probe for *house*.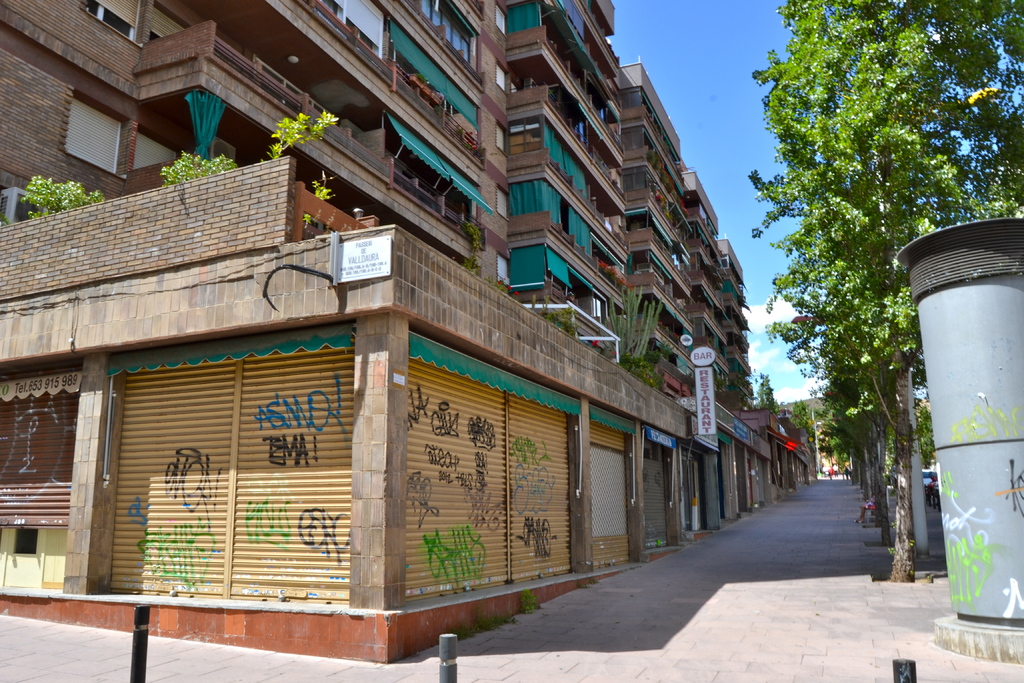
Probe result: l=2, t=0, r=819, b=664.
